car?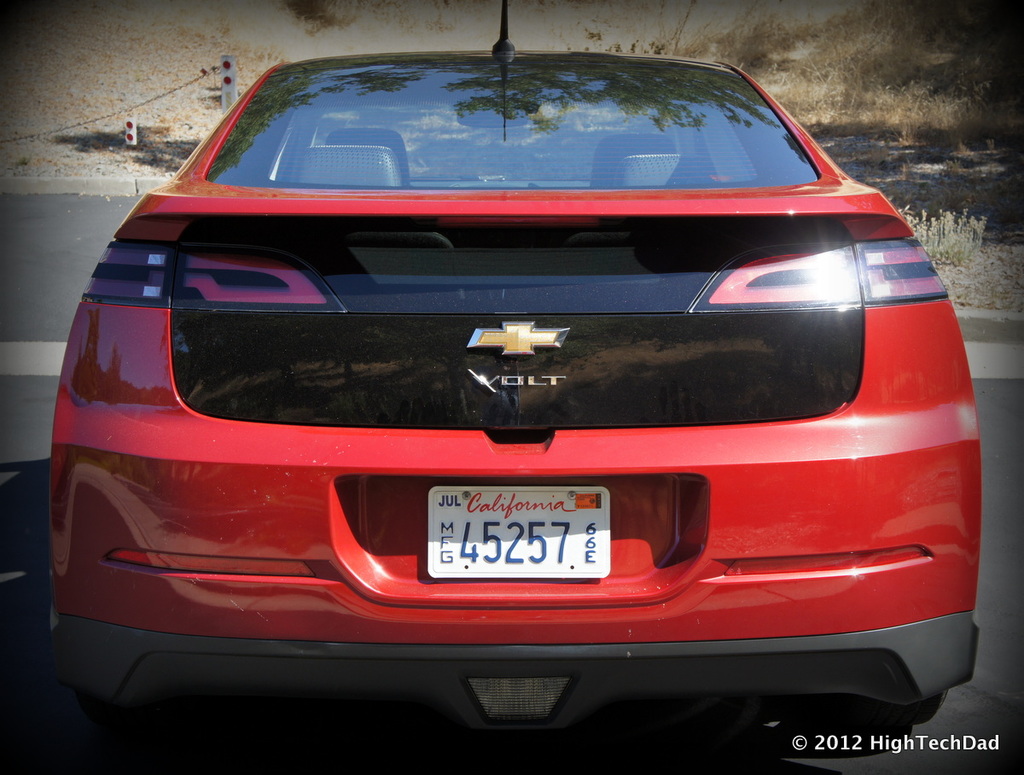
46 0 980 774
